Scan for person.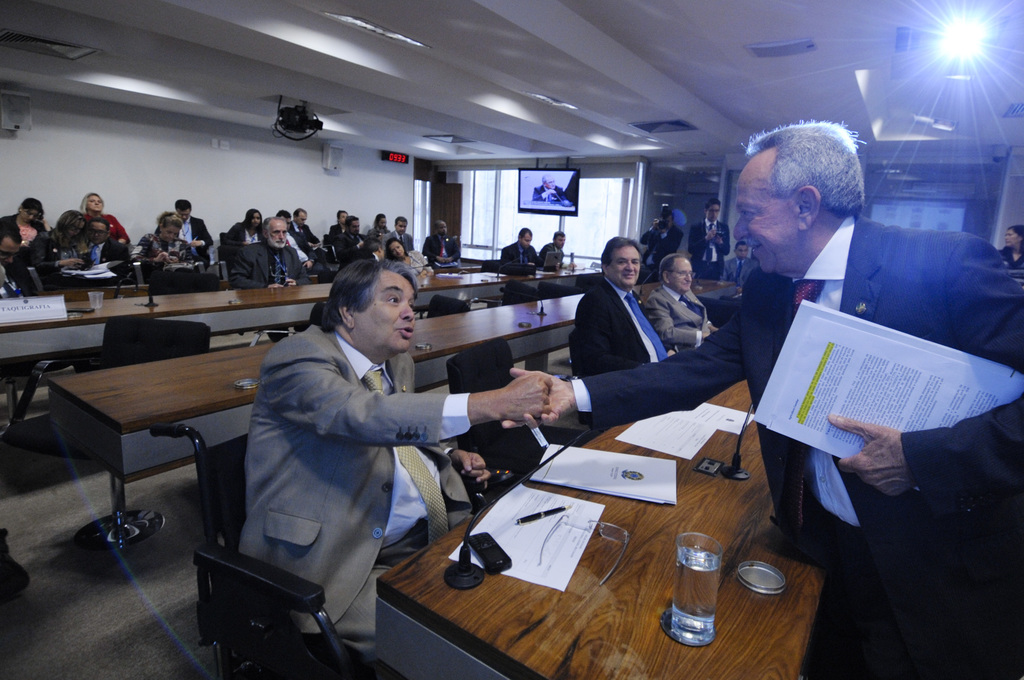
Scan result: bbox(692, 195, 721, 278).
